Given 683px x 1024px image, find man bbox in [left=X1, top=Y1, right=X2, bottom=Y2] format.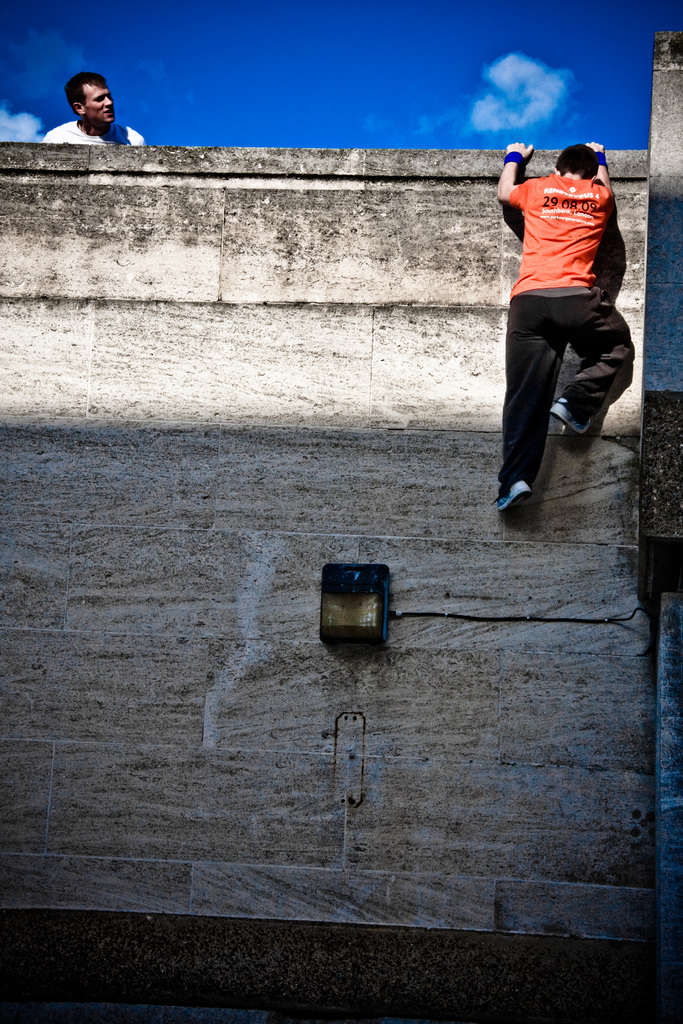
[left=36, top=70, right=148, bottom=144].
